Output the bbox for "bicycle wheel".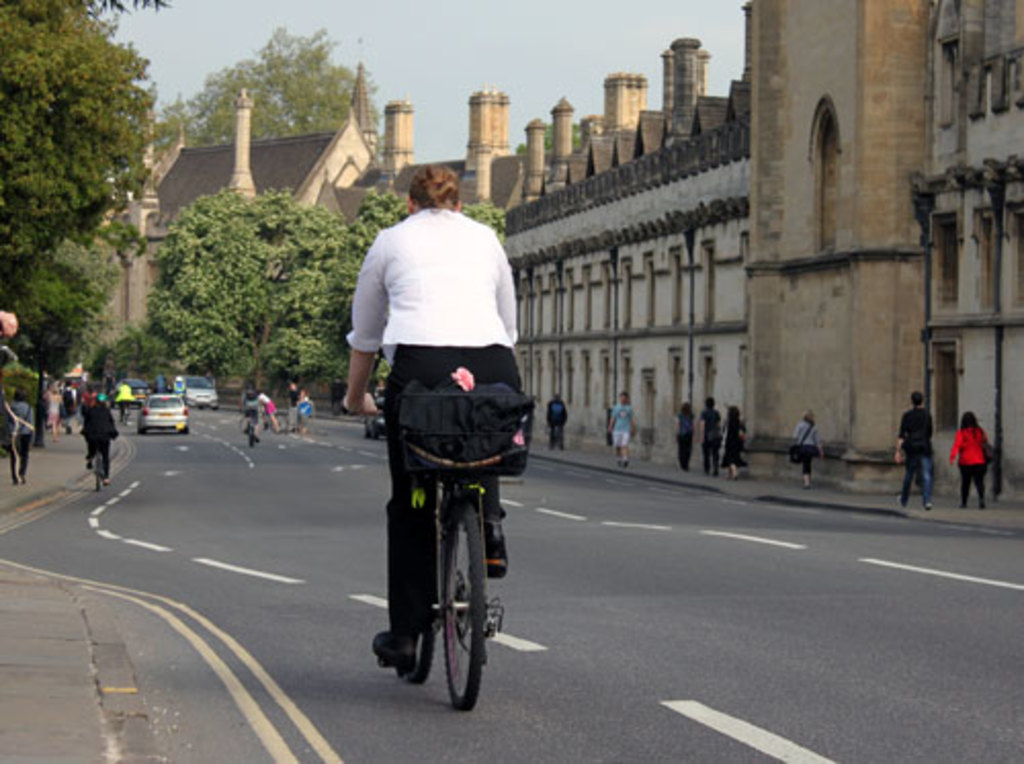
<box>403,500,442,684</box>.
